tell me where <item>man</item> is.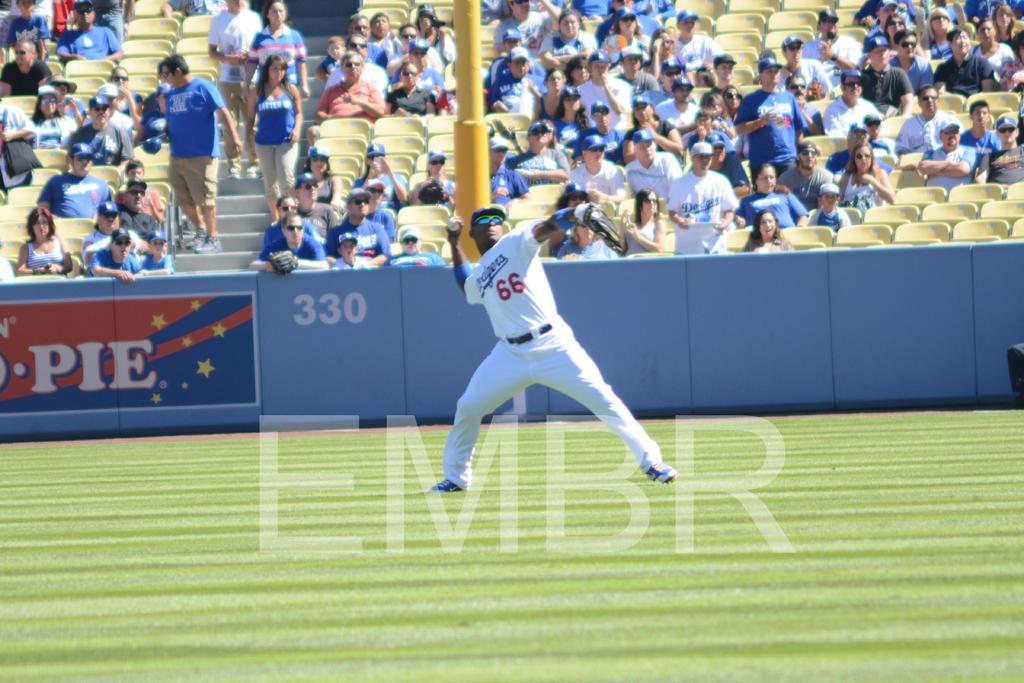
<item>man</item> is at (360, 177, 394, 238).
